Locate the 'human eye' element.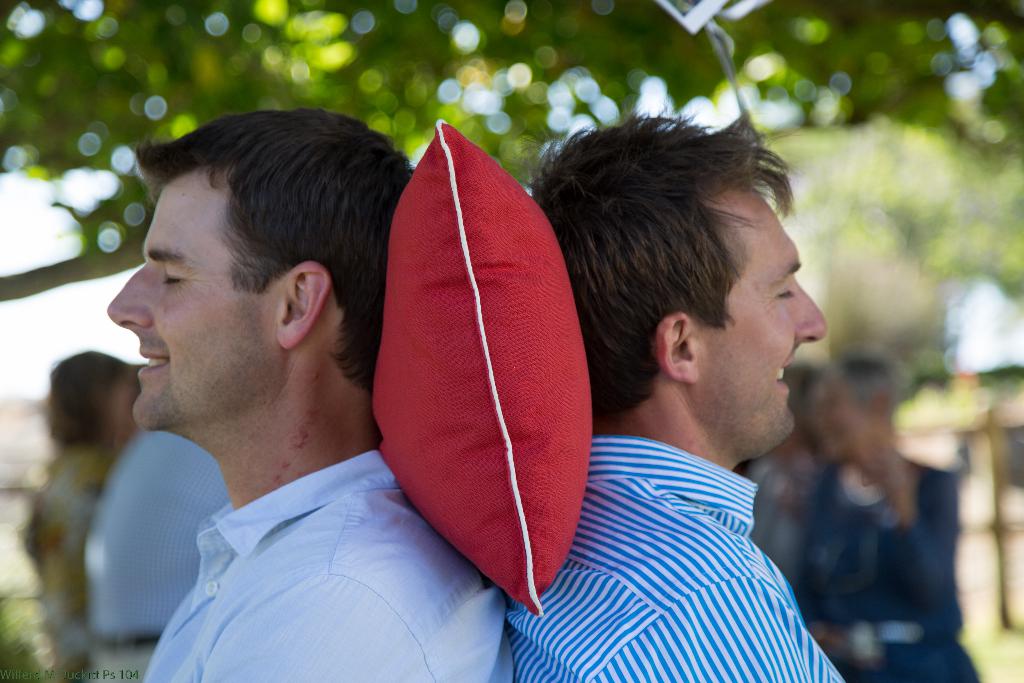
Element bbox: locate(164, 265, 185, 284).
